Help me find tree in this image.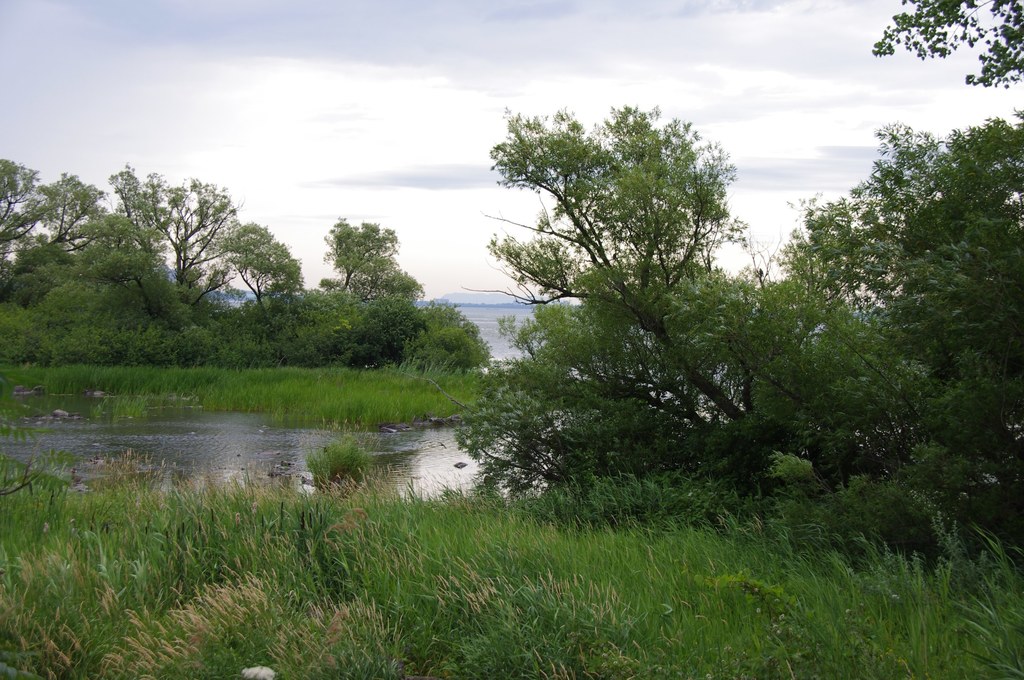
Found it: bbox=[322, 213, 425, 303].
